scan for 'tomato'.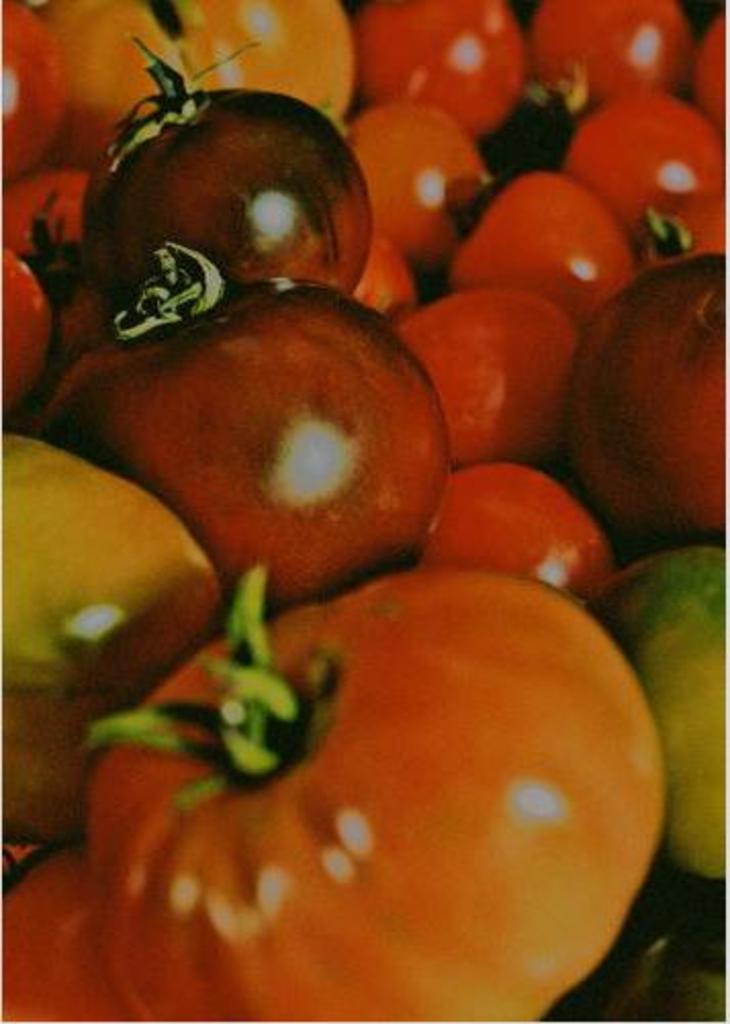
Scan result: 444, 166, 640, 319.
